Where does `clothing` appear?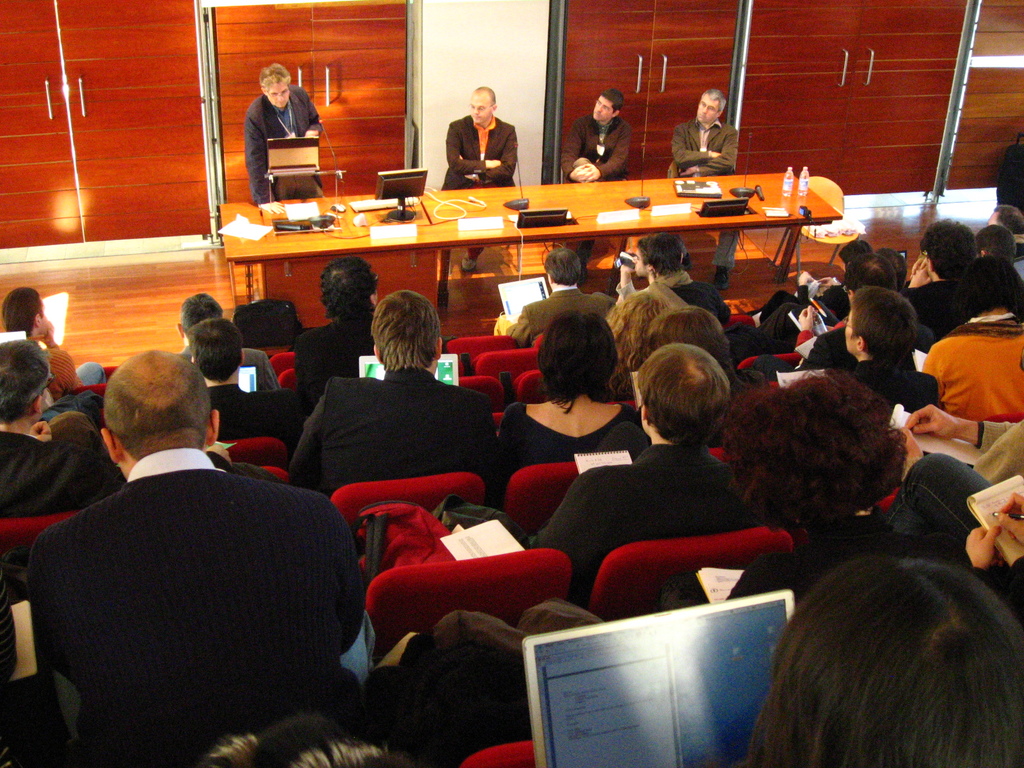
Appears at (left=886, top=451, right=1023, bottom=614).
